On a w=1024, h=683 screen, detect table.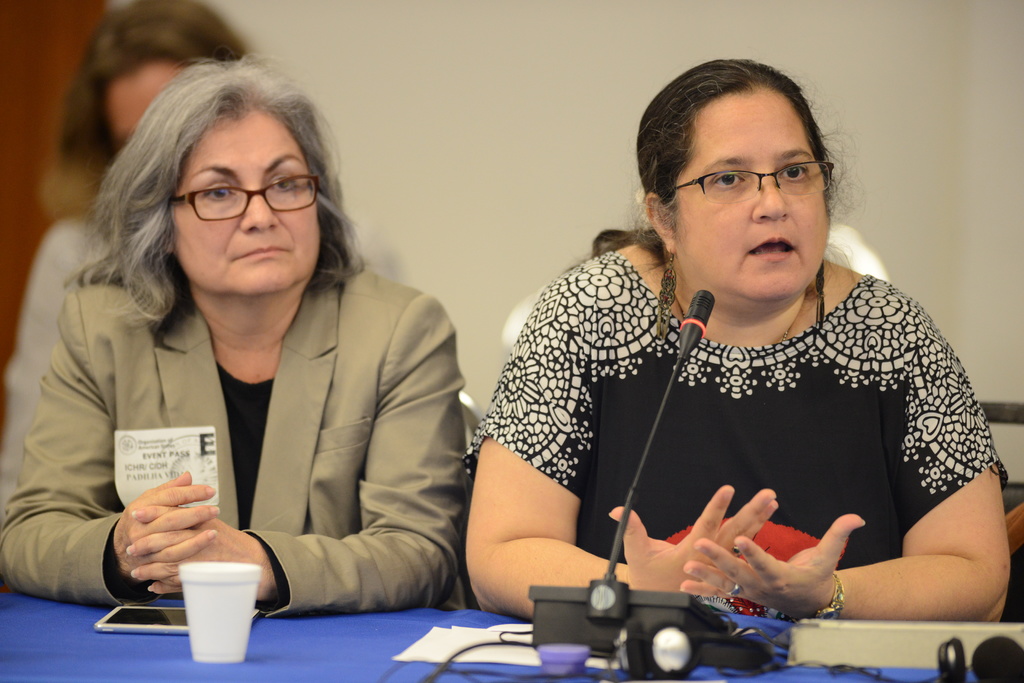
x1=0, y1=596, x2=1023, y2=682.
